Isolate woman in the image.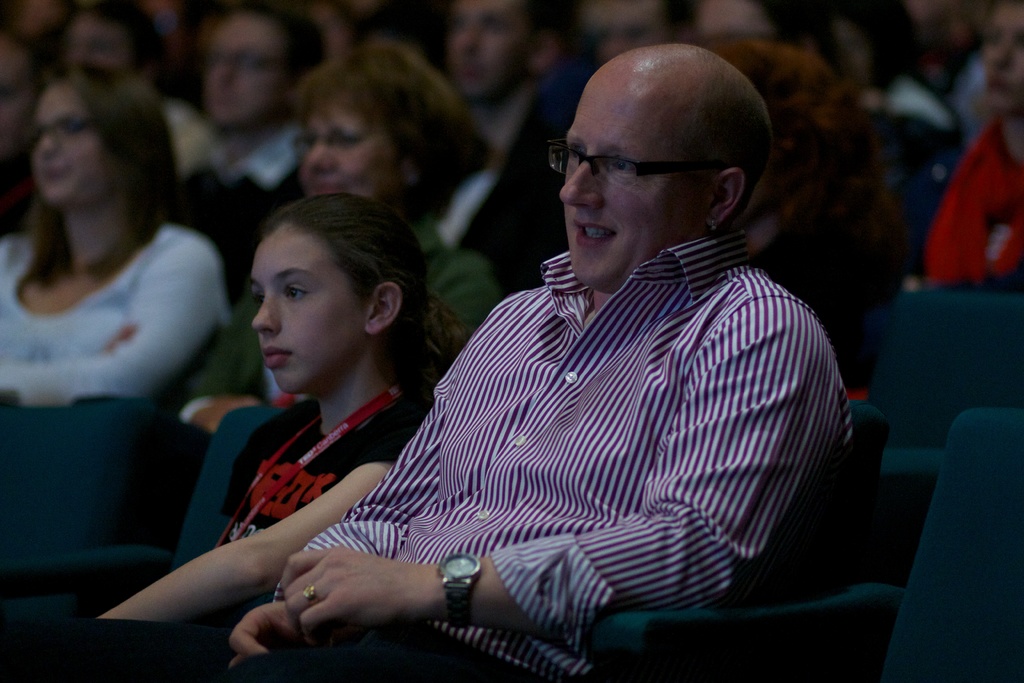
Isolated region: {"x1": 922, "y1": 0, "x2": 1019, "y2": 282}.
